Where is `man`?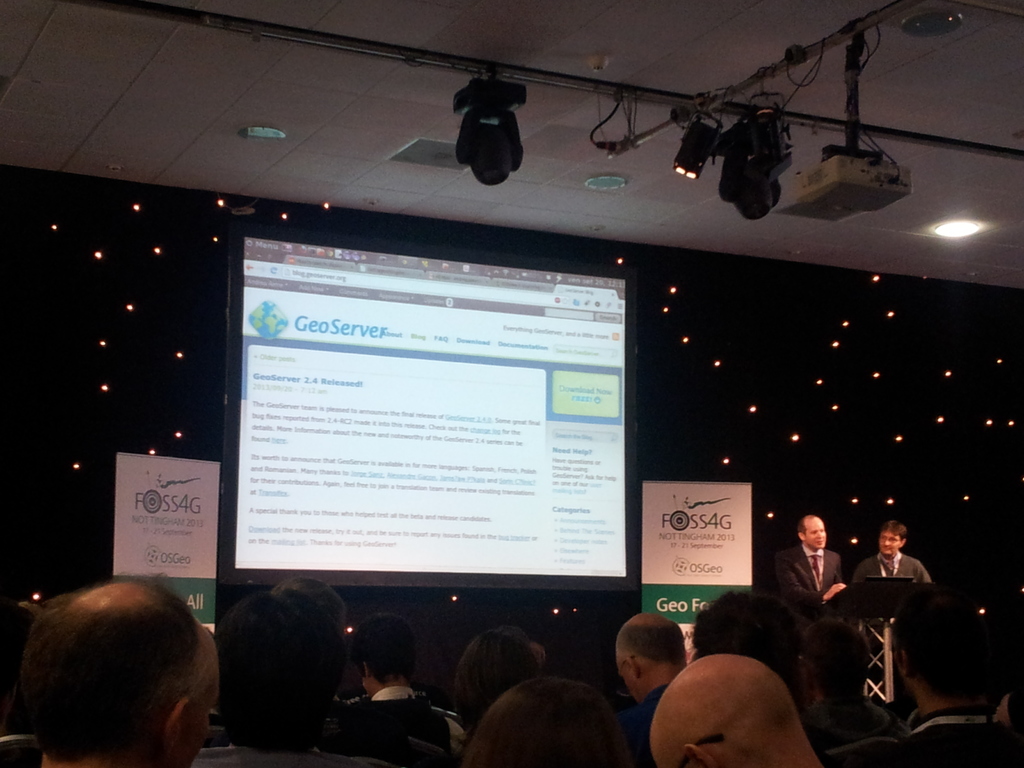
<region>694, 590, 845, 755</region>.
